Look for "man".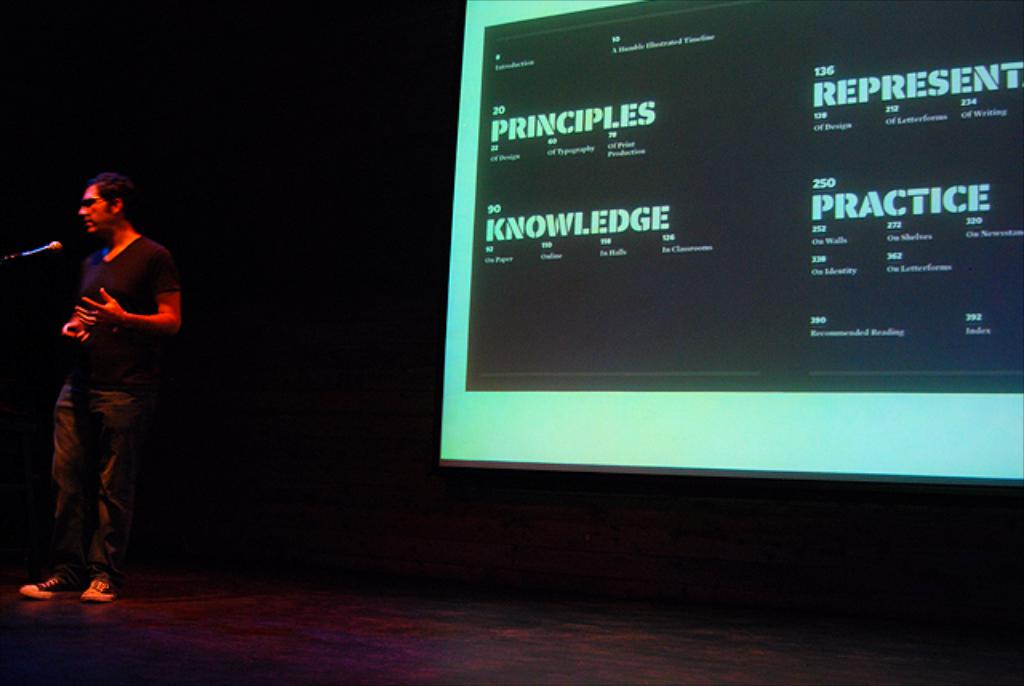
Found: 29, 168, 182, 603.
